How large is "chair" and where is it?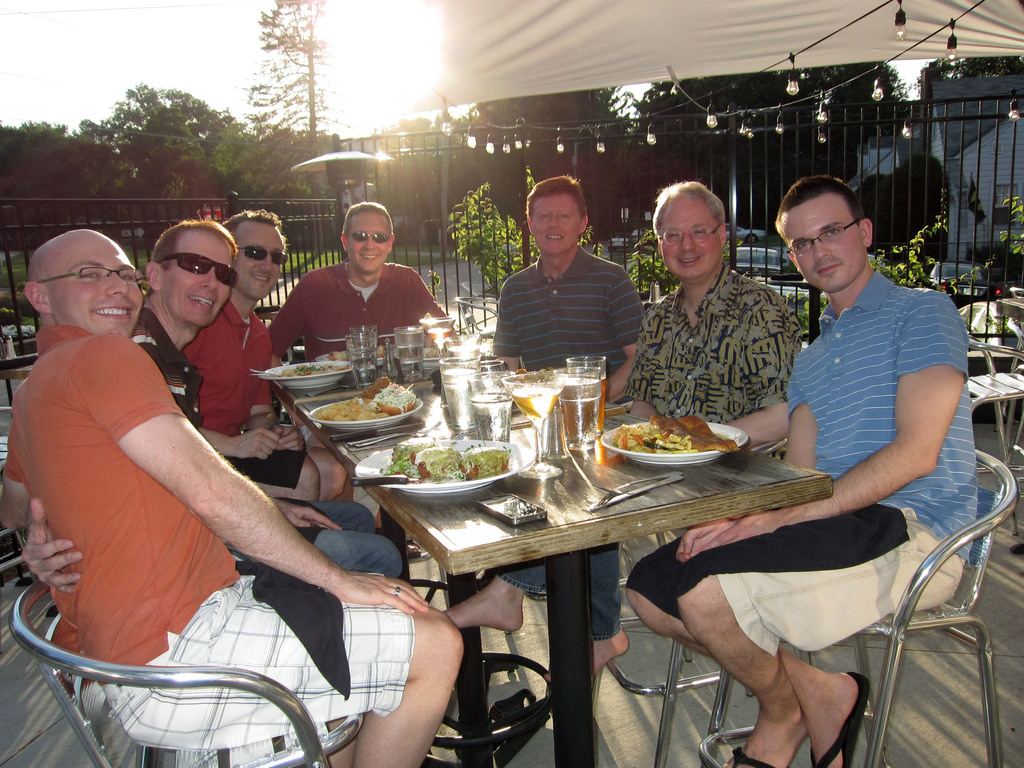
Bounding box: bbox=(630, 425, 982, 767).
